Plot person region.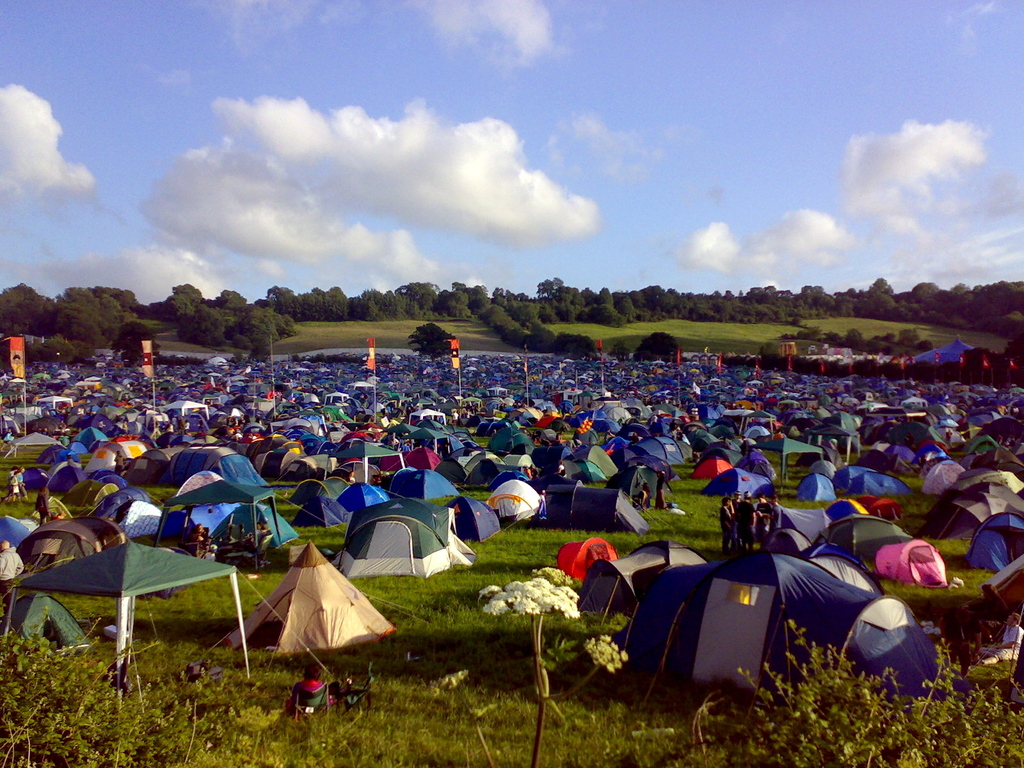
Plotted at x1=193, y1=525, x2=218, y2=552.
